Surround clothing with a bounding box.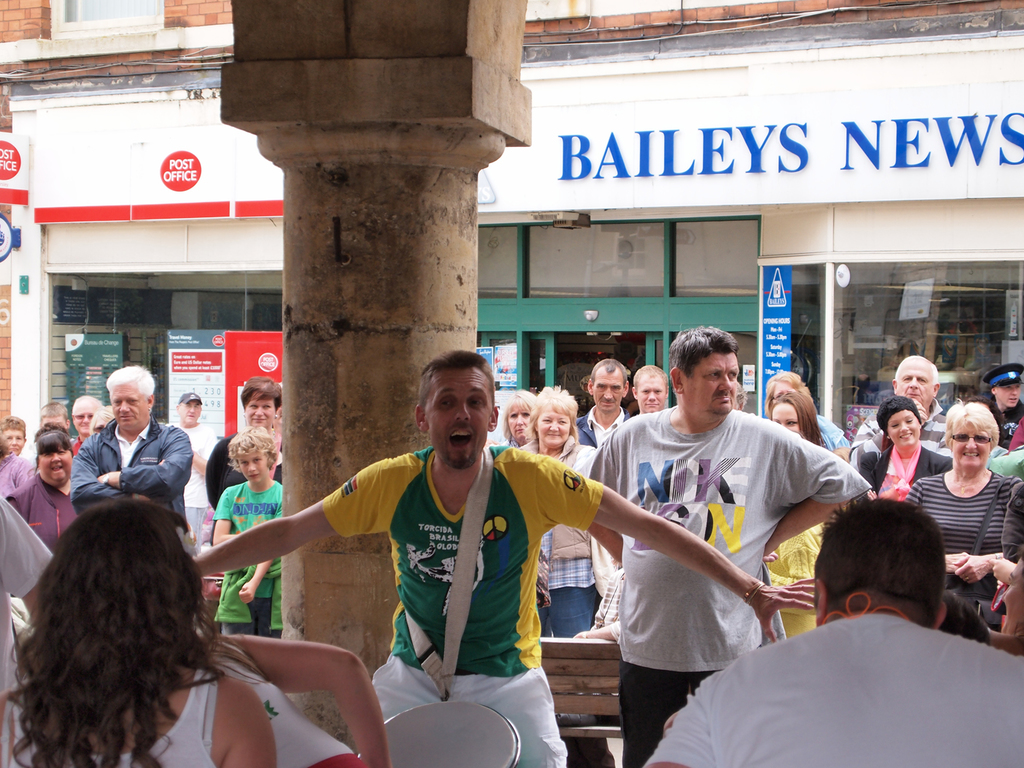
box(13, 466, 78, 554).
